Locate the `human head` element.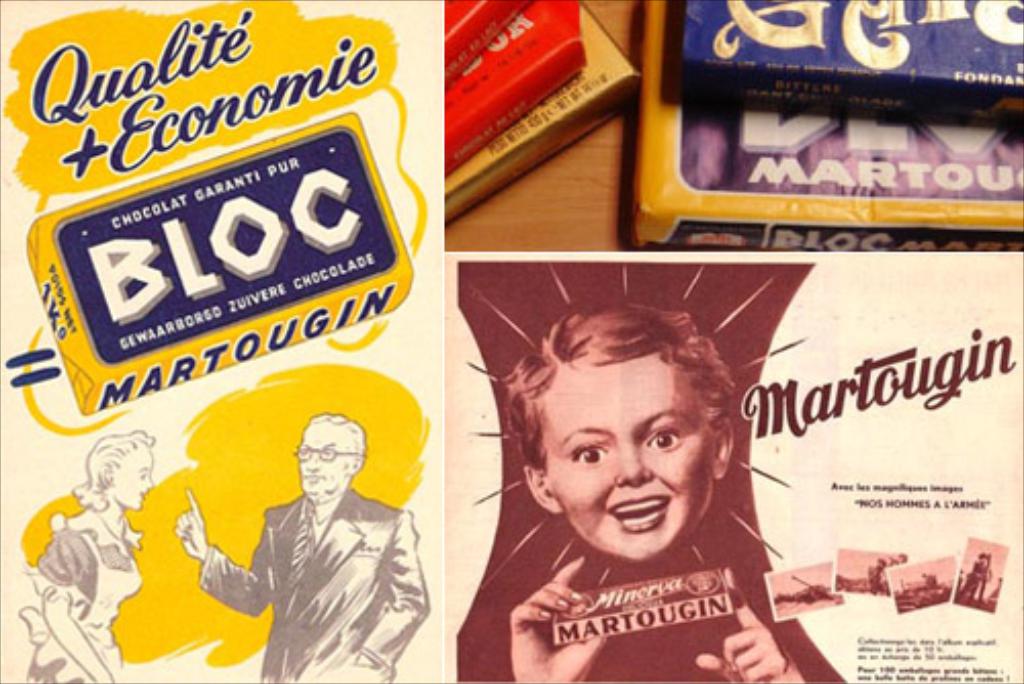
Element bbox: bbox(510, 342, 737, 547).
